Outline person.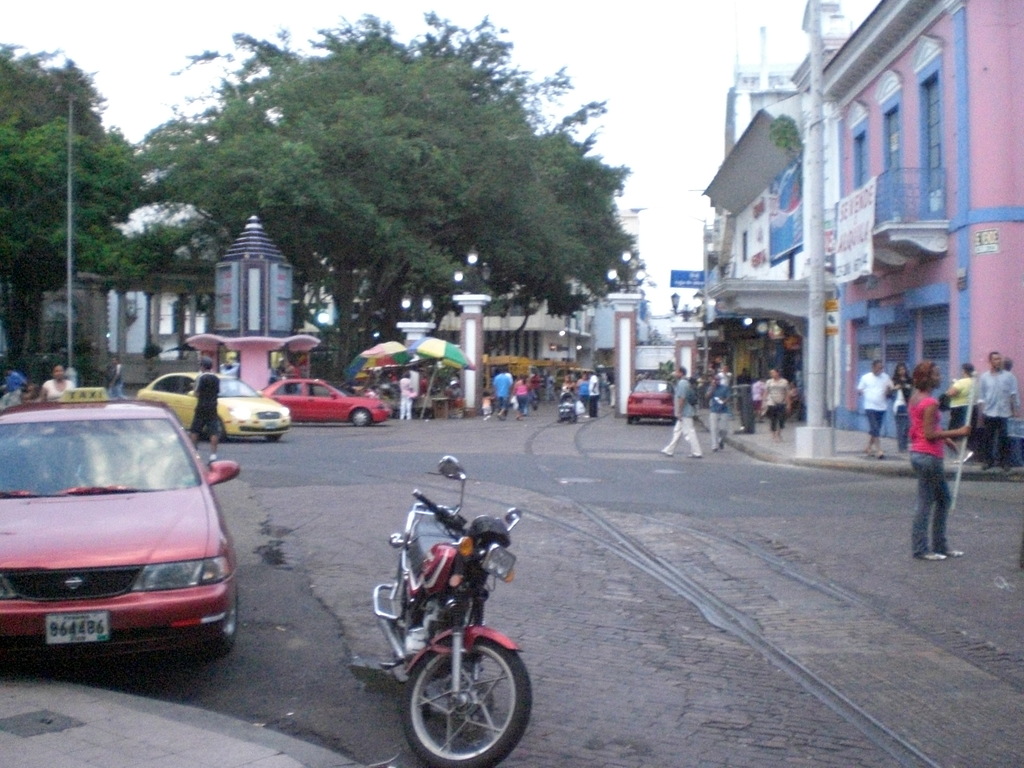
Outline: x1=657, y1=367, x2=705, y2=461.
